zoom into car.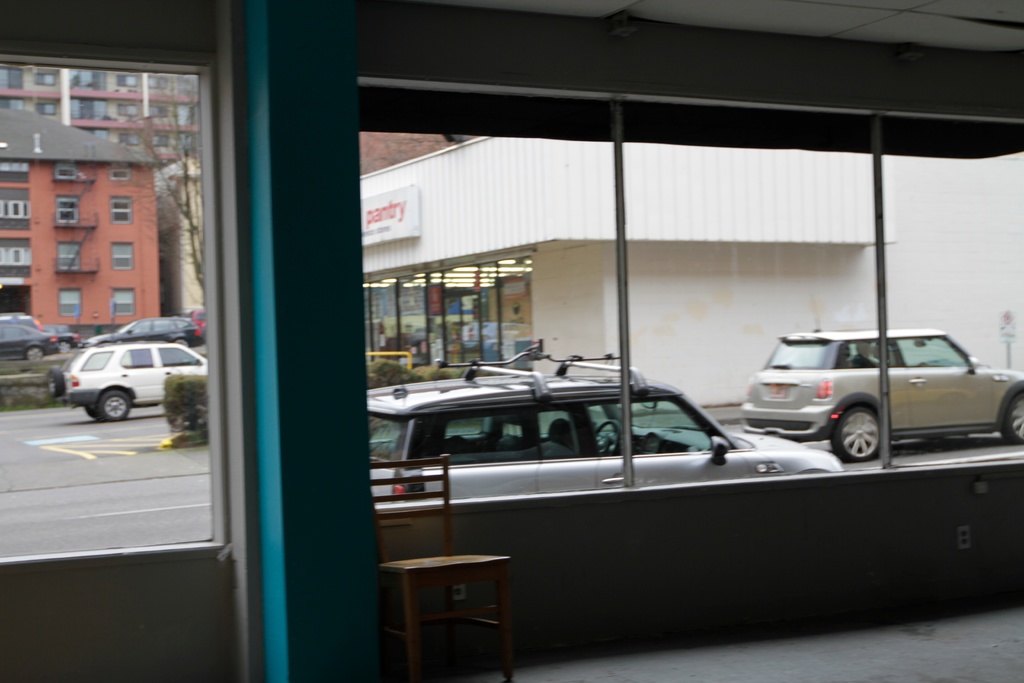
Zoom target: 84, 317, 202, 352.
